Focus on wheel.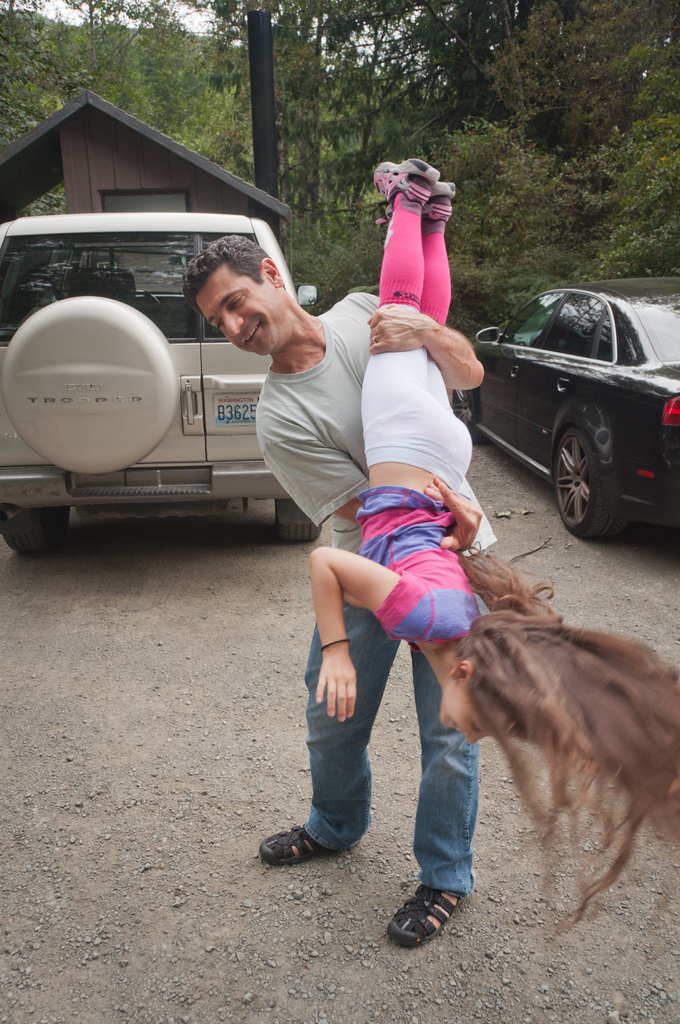
Focused at (left=558, top=406, right=642, bottom=534).
